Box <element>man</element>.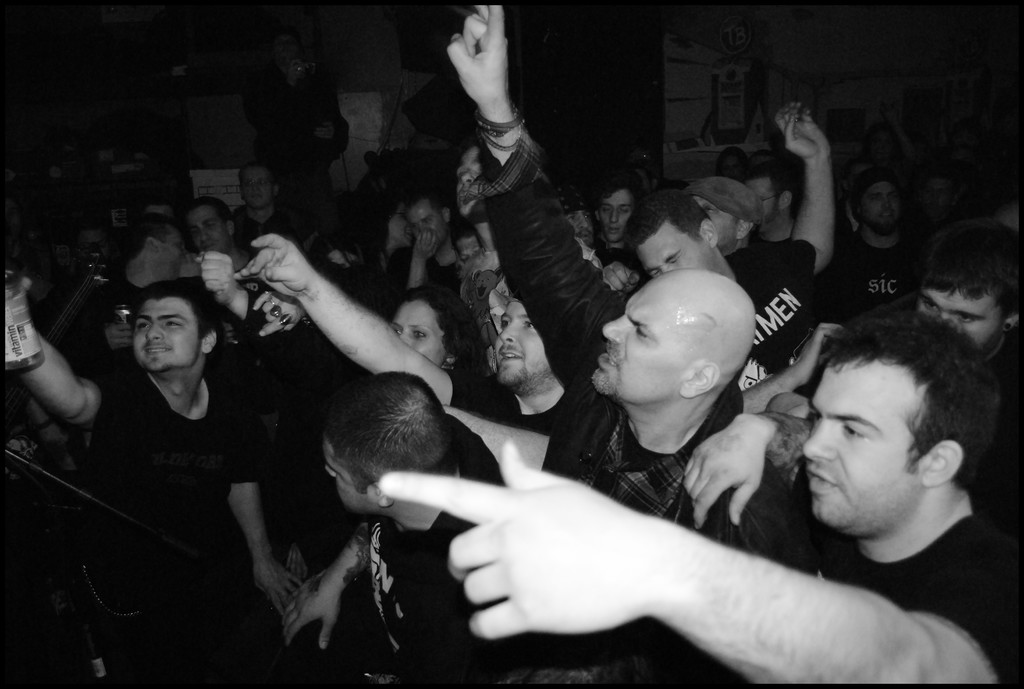
<box>235,163,287,275</box>.
